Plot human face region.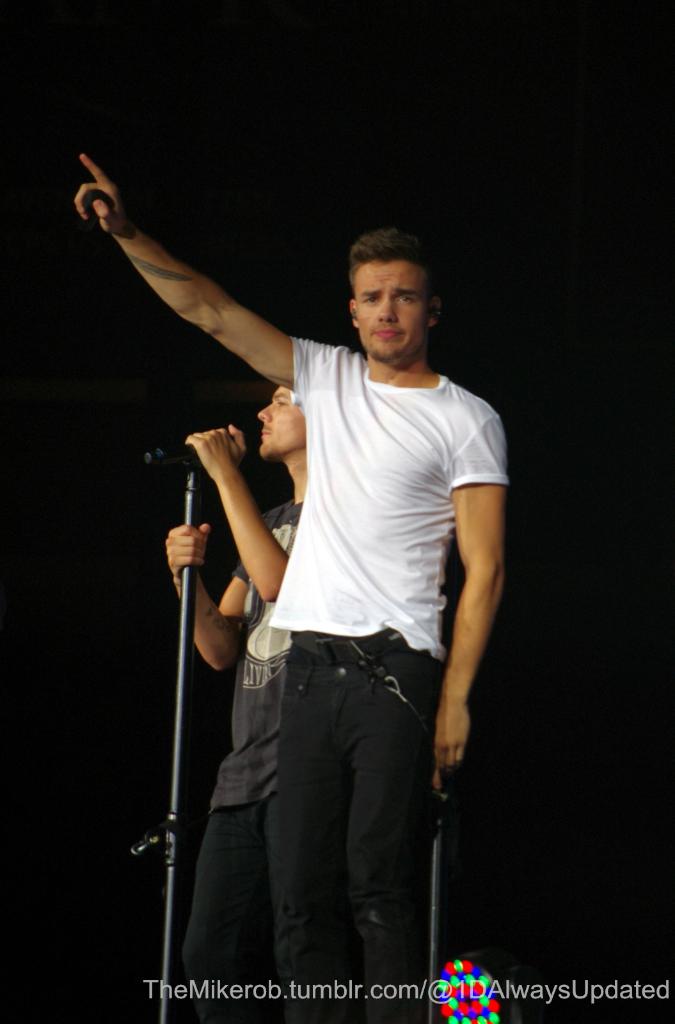
Plotted at 254,391,305,461.
